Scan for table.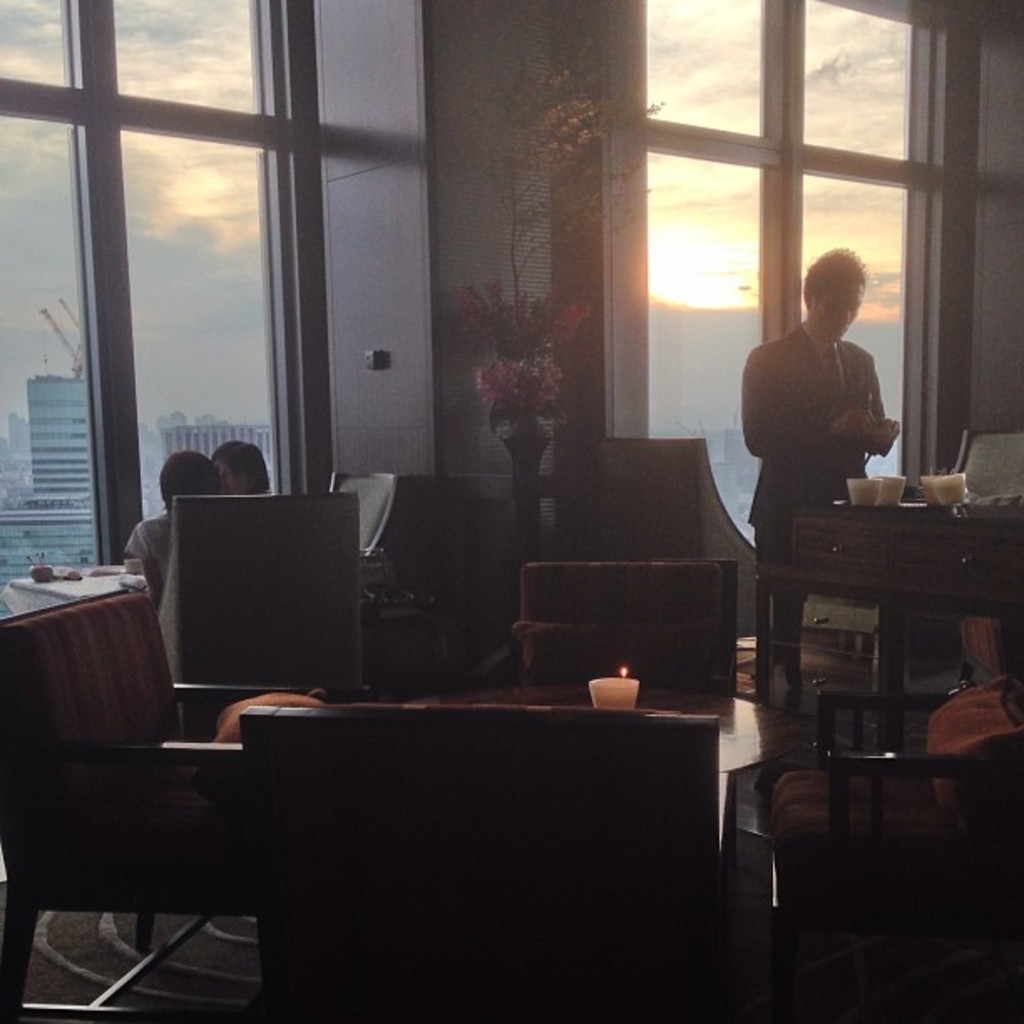
Scan result: 746,479,1021,773.
